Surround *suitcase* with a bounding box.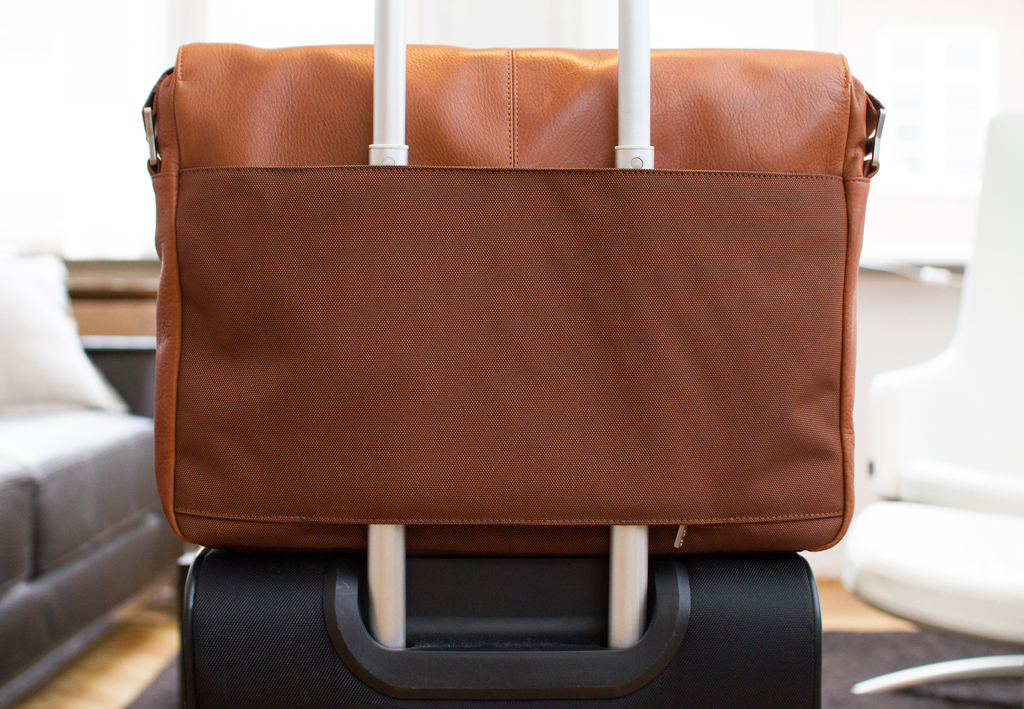
177, 0, 827, 708.
